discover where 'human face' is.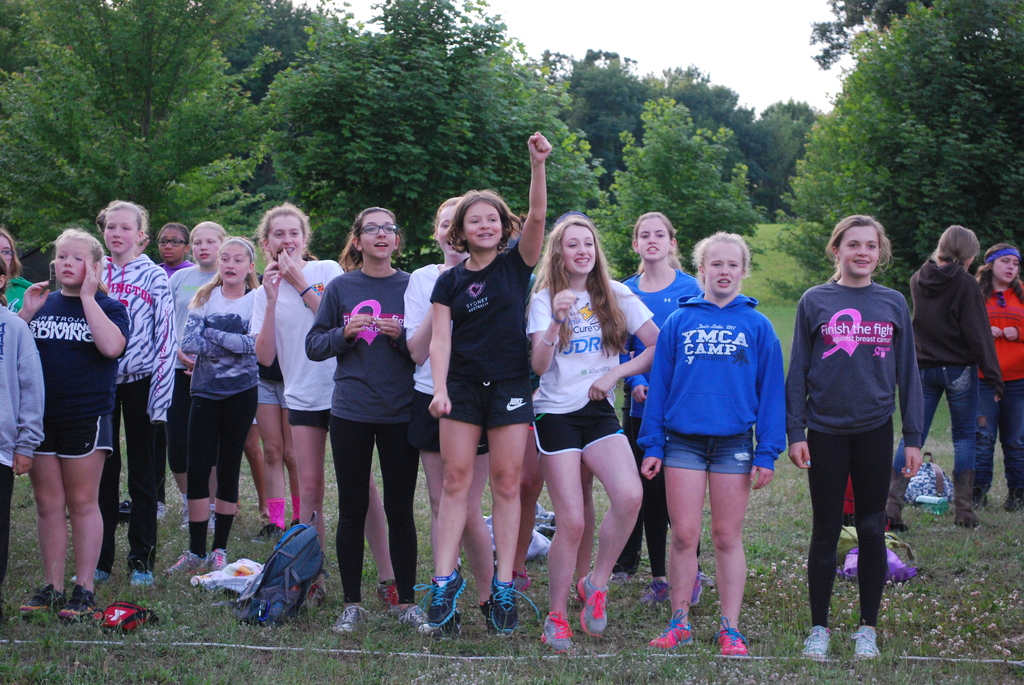
Discovered at bbox=[636, 217, 675, 263].
